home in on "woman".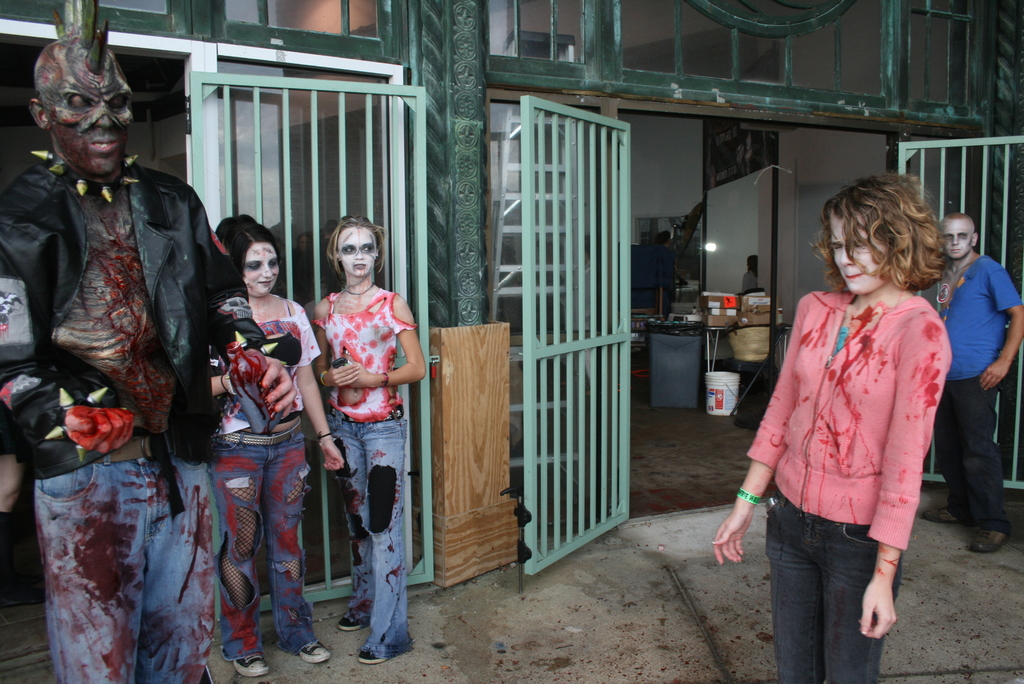
Homed in at 205 215 349 677.
